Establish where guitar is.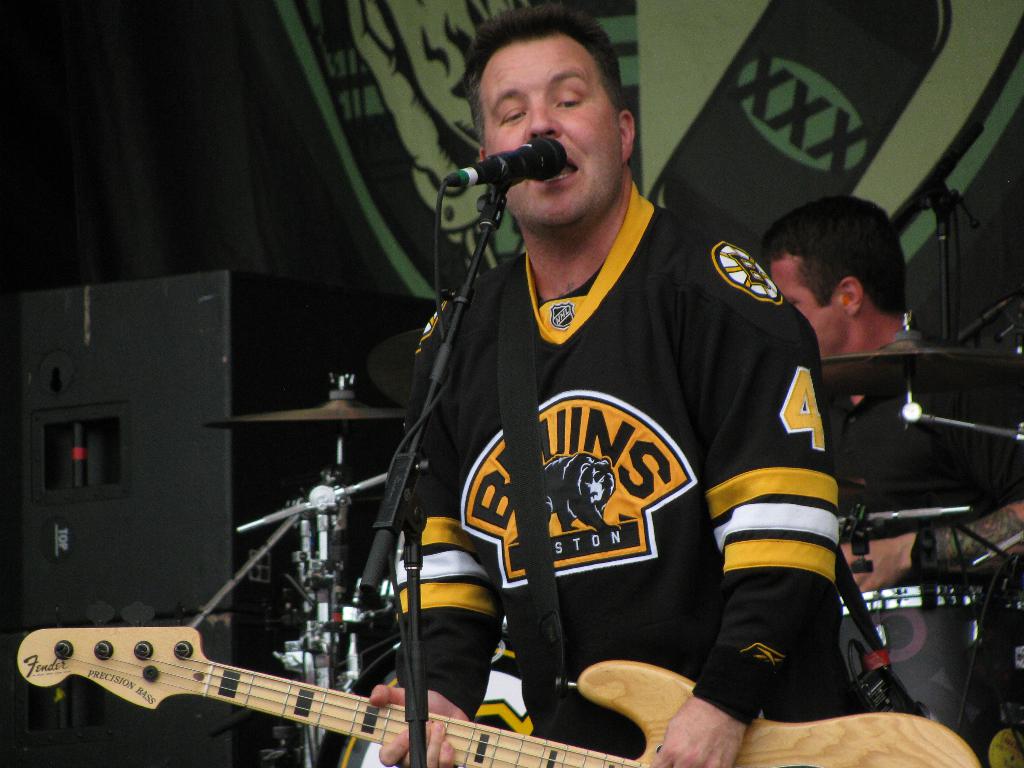
Established at [left=12, top=614, right=989, bottom=767].
